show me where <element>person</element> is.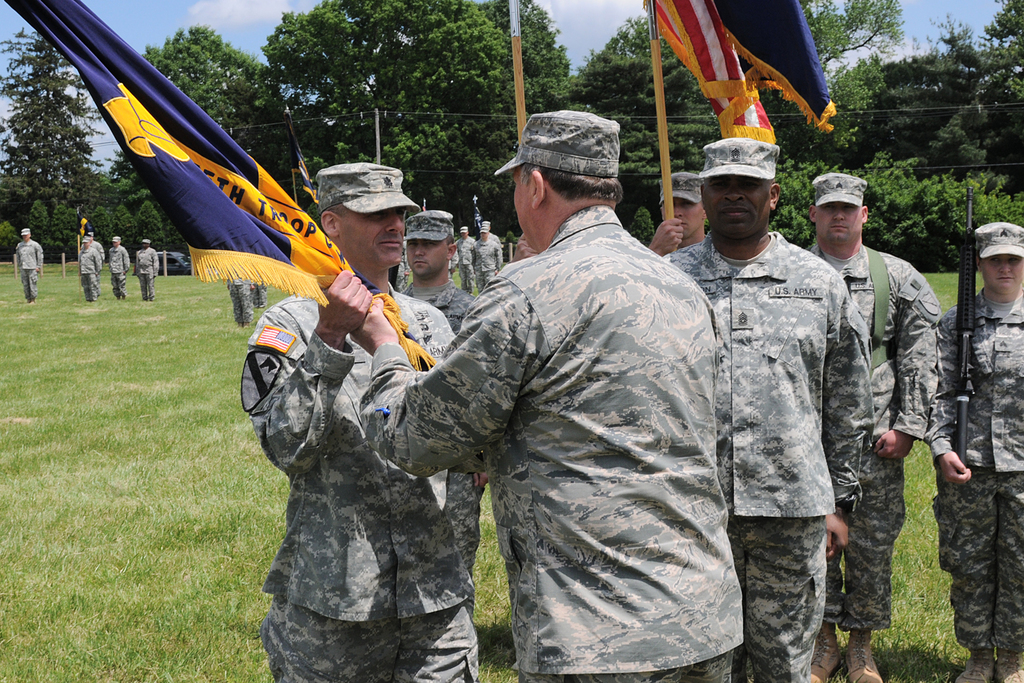
<element>person</element> is at (243, 226, 466, 682).
